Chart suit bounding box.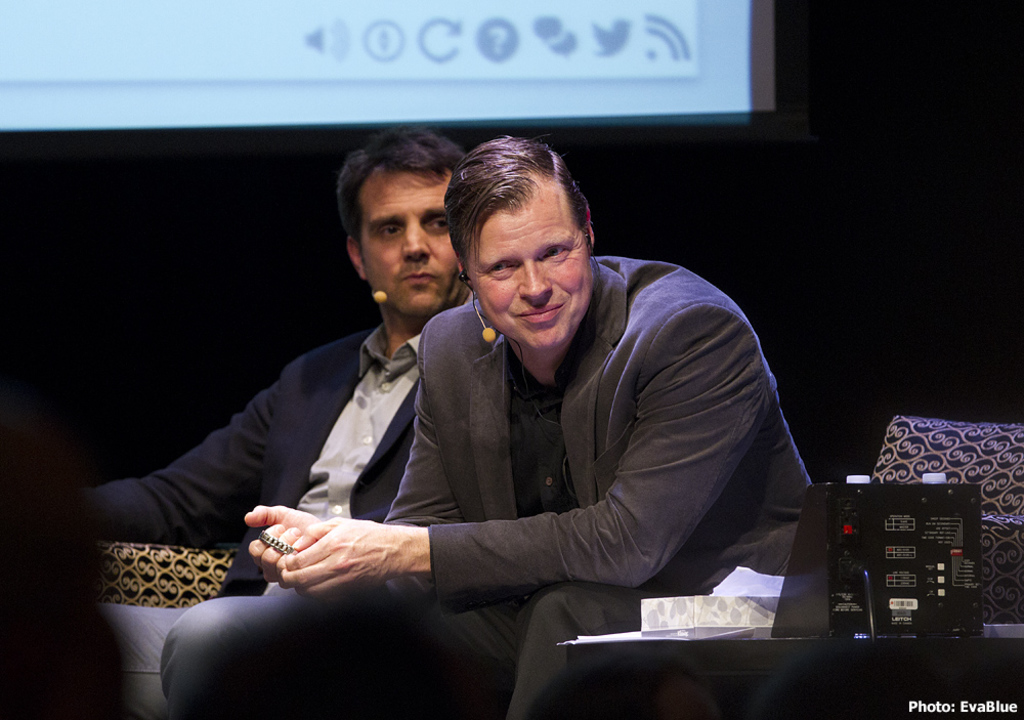
Charted: region(181, 212, 852, 702).
